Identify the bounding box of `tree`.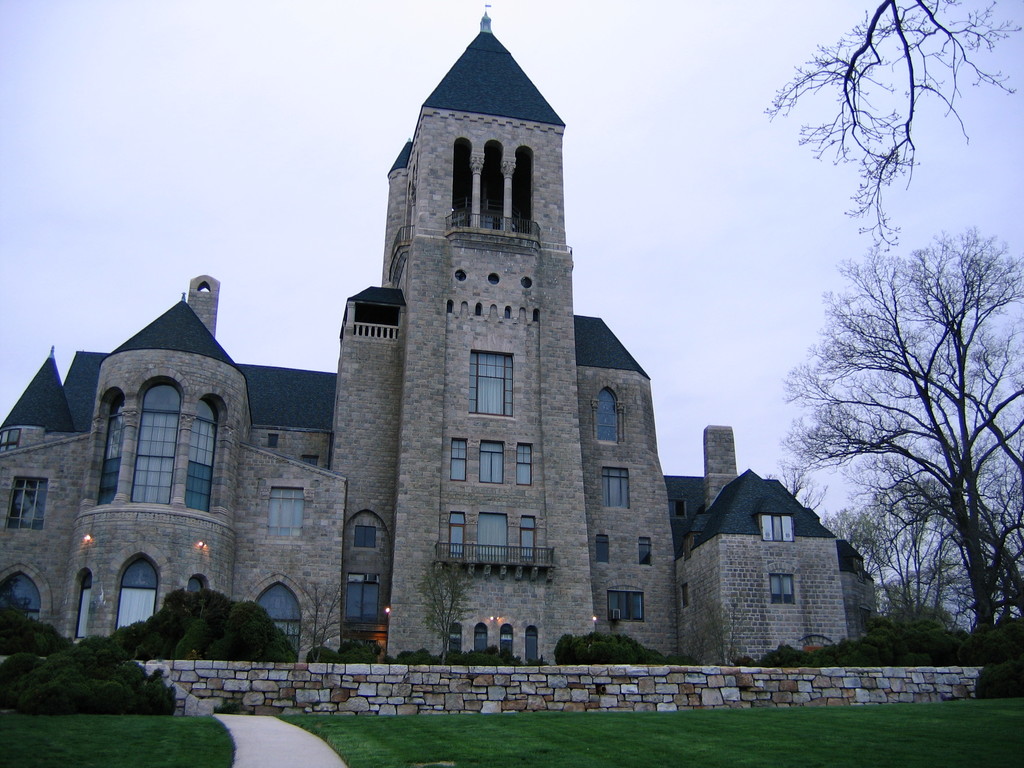
751:0:1023:228.
